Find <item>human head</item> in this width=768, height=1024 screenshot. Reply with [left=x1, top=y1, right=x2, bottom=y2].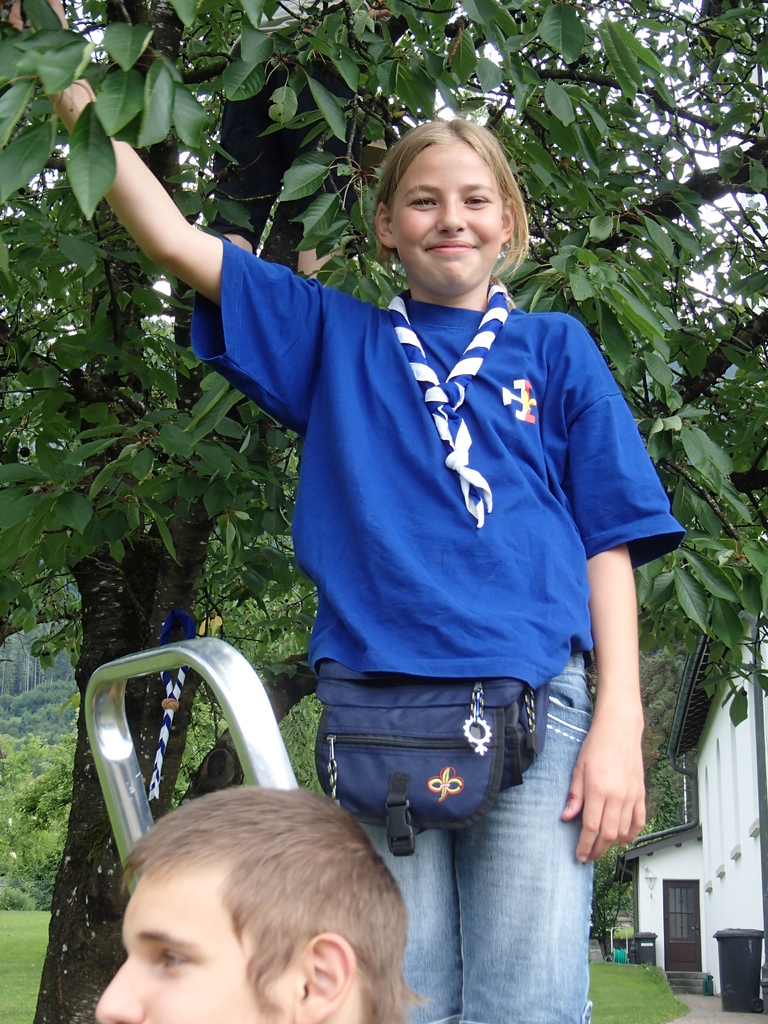
[left=369, top=118, right=532, bottom=298].
